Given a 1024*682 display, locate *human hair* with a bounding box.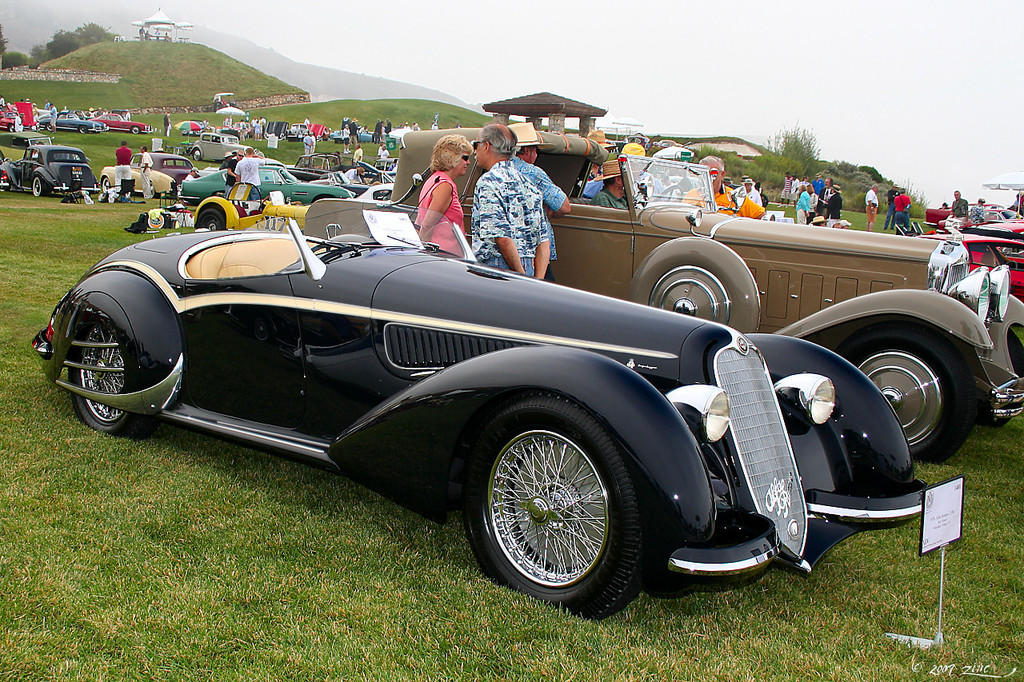
Located: bbox=(695, 155, 722, 175).
